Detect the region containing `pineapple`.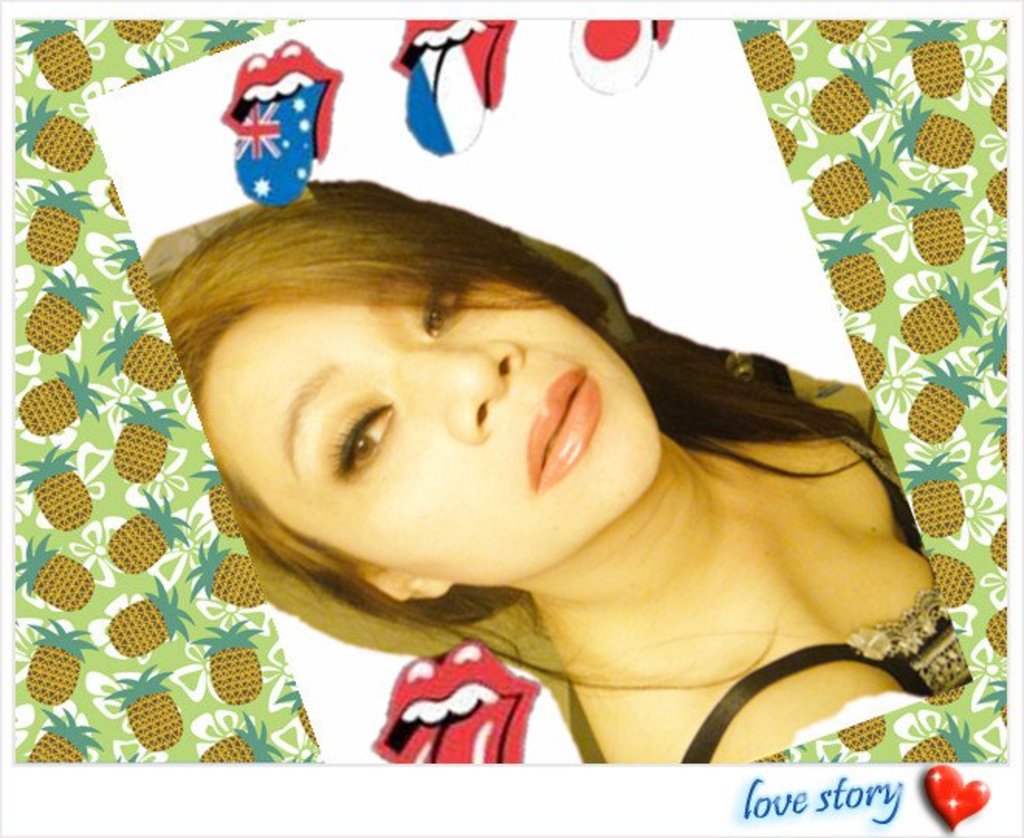
bbox(11, 15, 90, 93).
